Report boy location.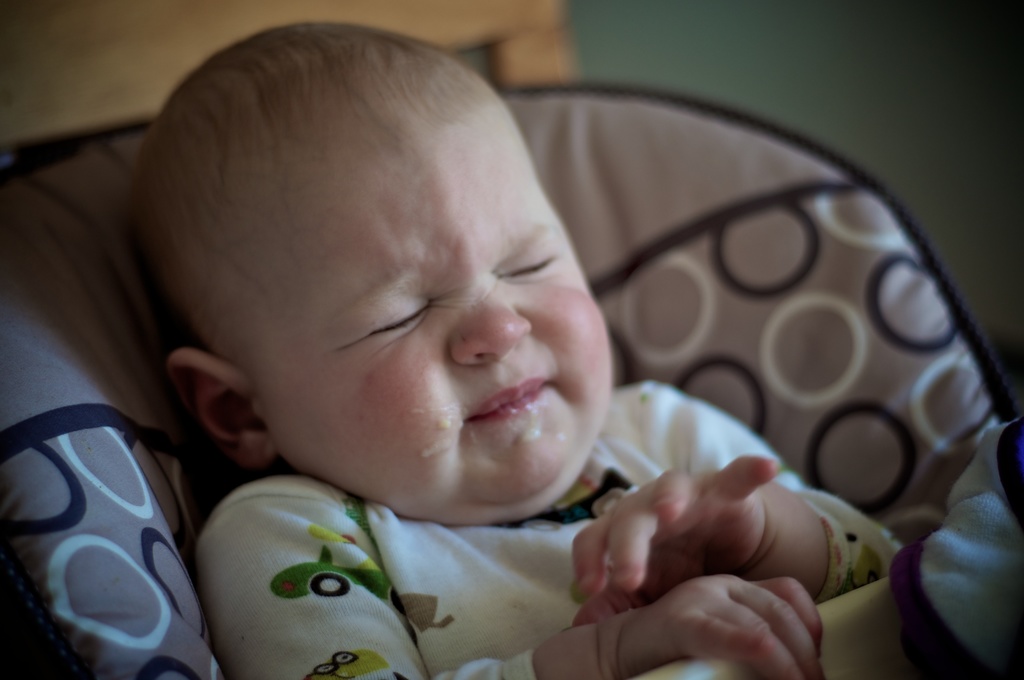
Report: {"left": 125, "top": 20, "right": 910, "bottom": 679}.
